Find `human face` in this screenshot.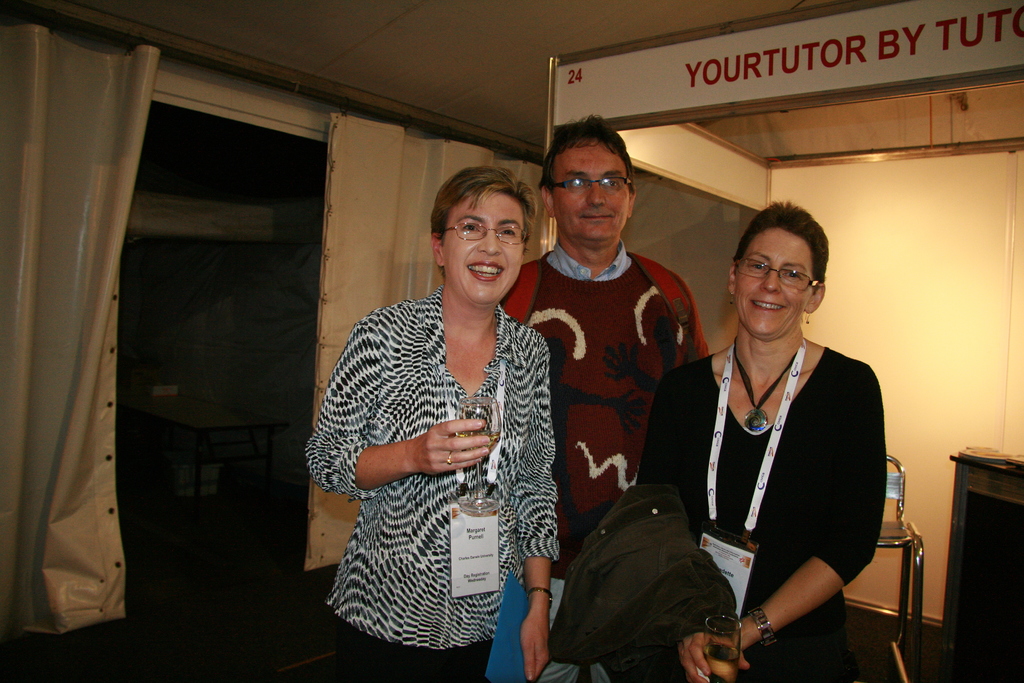
The bounding box for `human face` is 444:190:524:307.
